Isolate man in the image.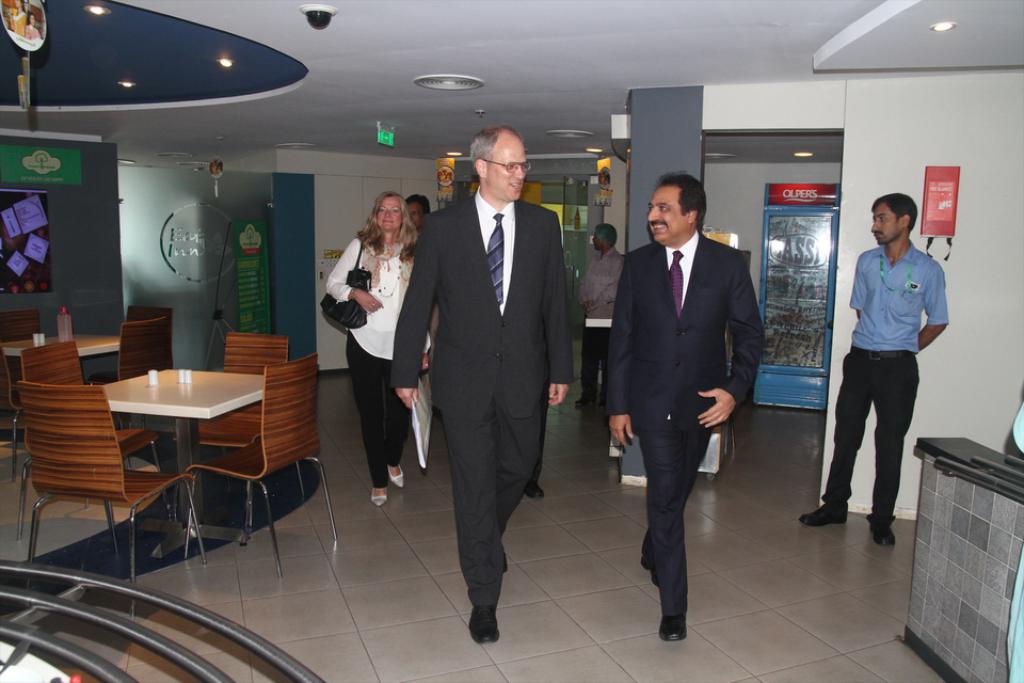
Isolated region: pyautogui.locateOnScreen(388, 123, 577, 640).
